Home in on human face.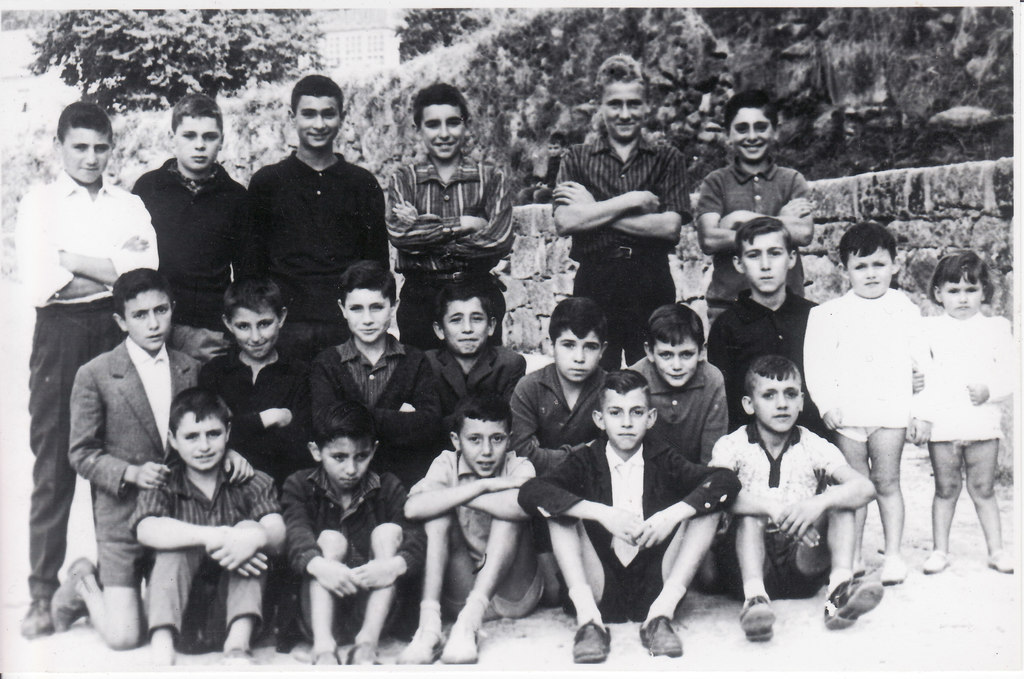
Homed in at locate(232, 312, 286, 352).
